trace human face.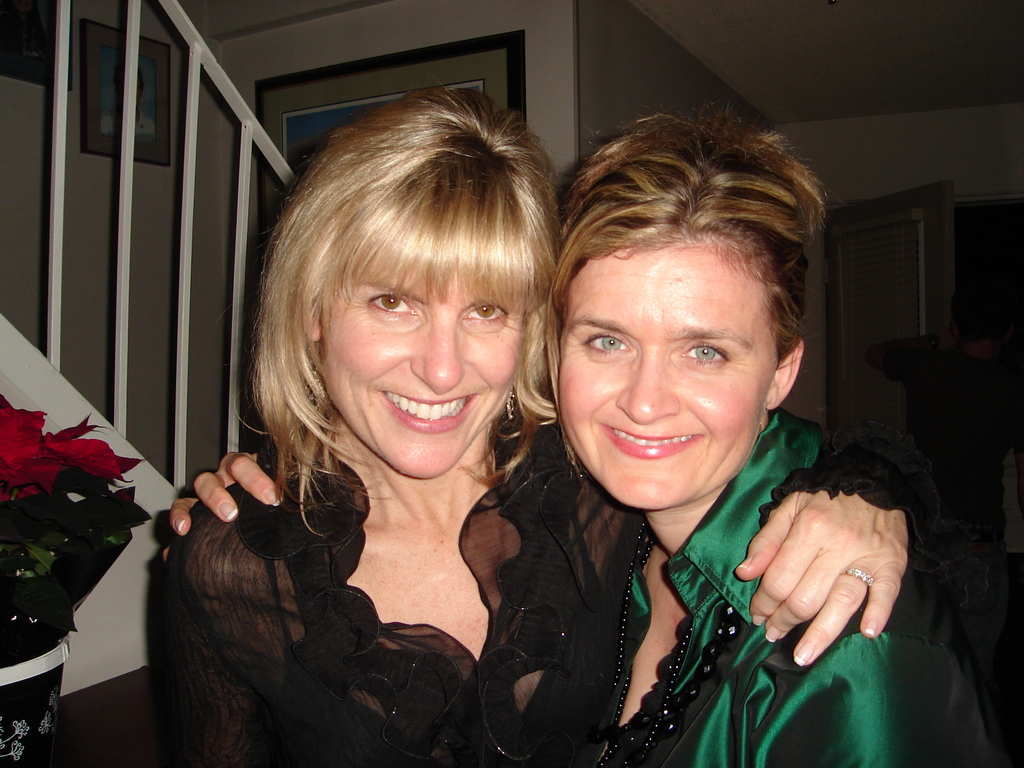
Traced to 321:268:525:479.
